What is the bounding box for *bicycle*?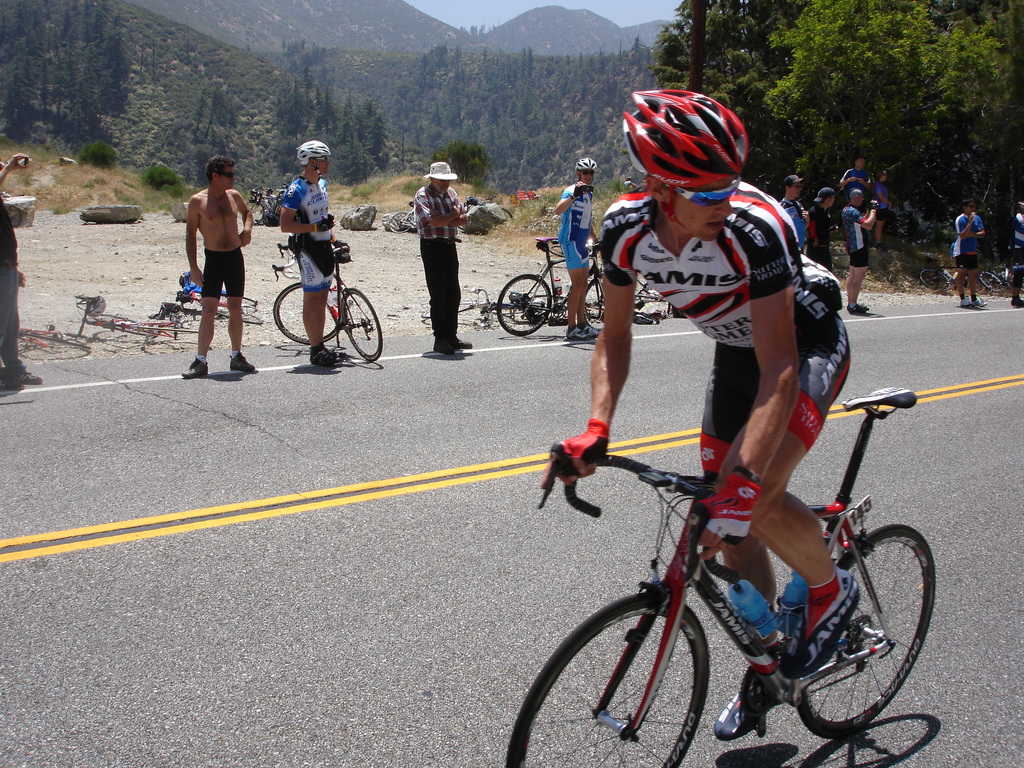
(left=426, top=287, right=547, bottom=316).
